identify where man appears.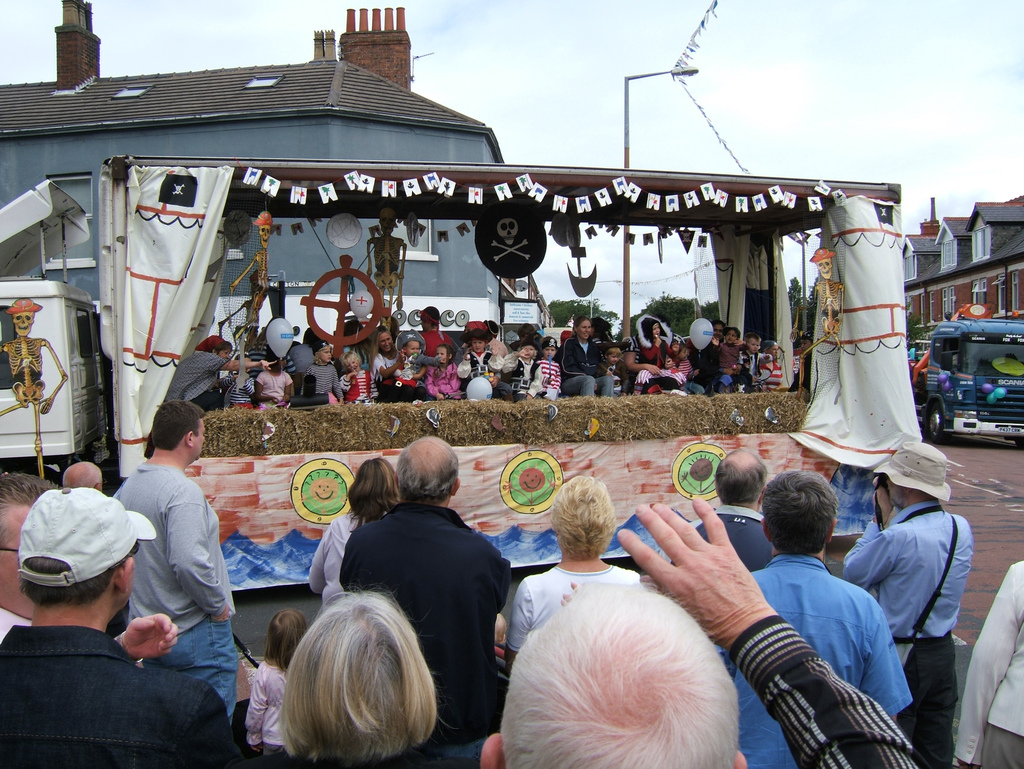
Appears at box(717, 473, 913, 768).
